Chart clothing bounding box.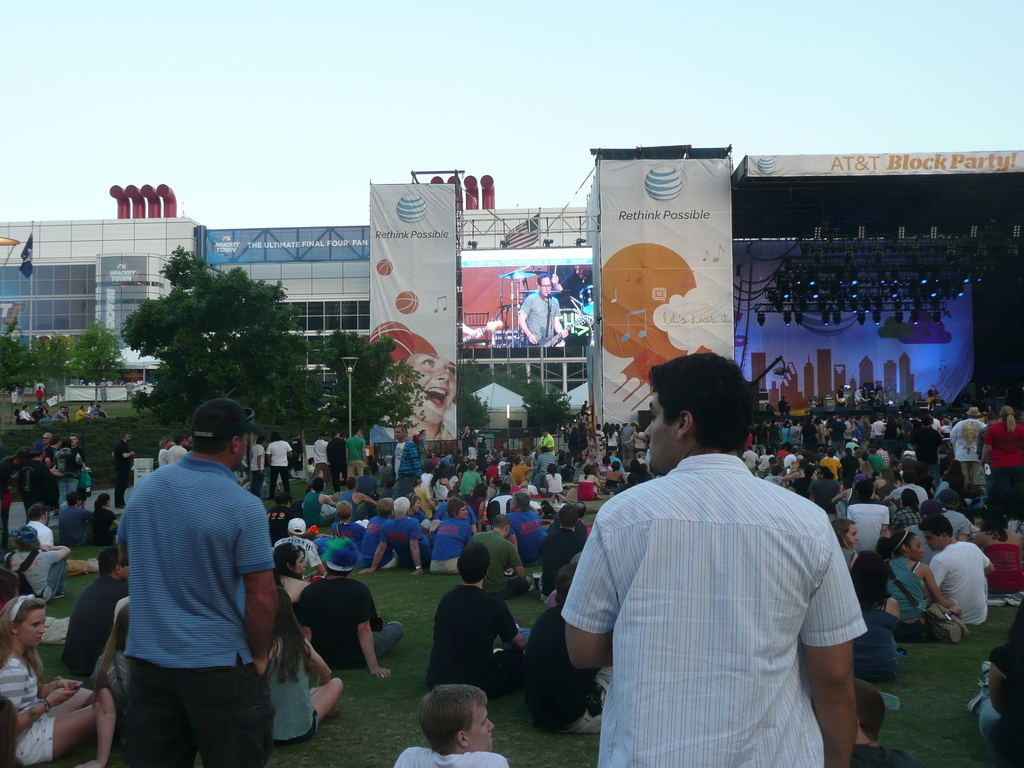
Charted: bbox=(932, 542, 986, 631).
